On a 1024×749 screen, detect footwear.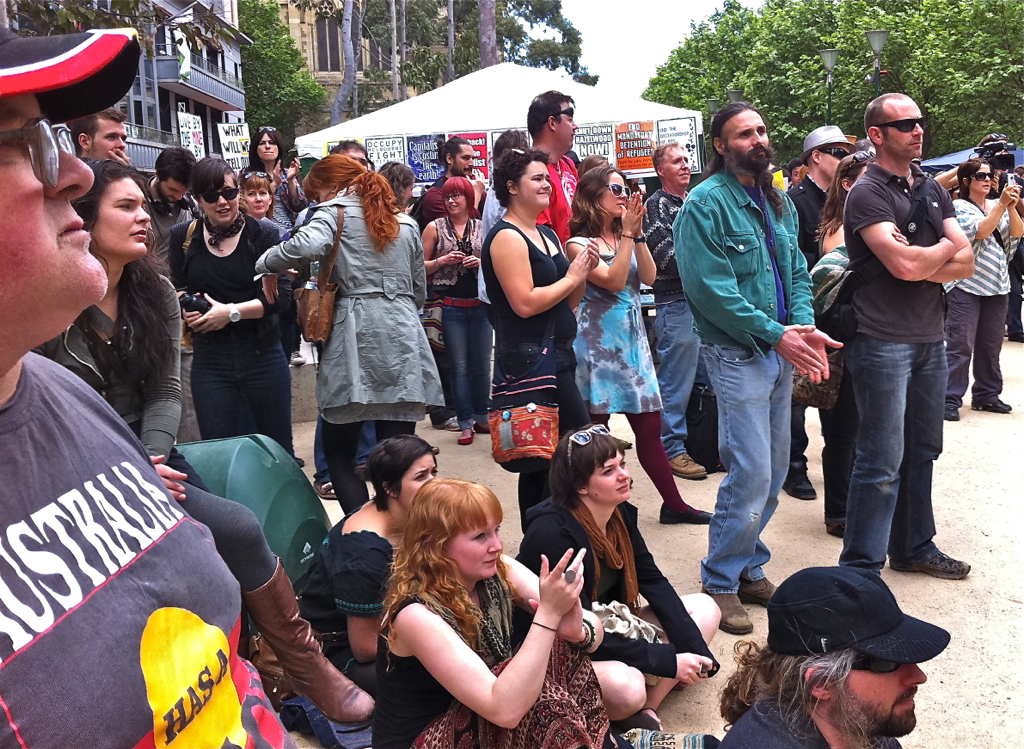
474 420 495 436.
